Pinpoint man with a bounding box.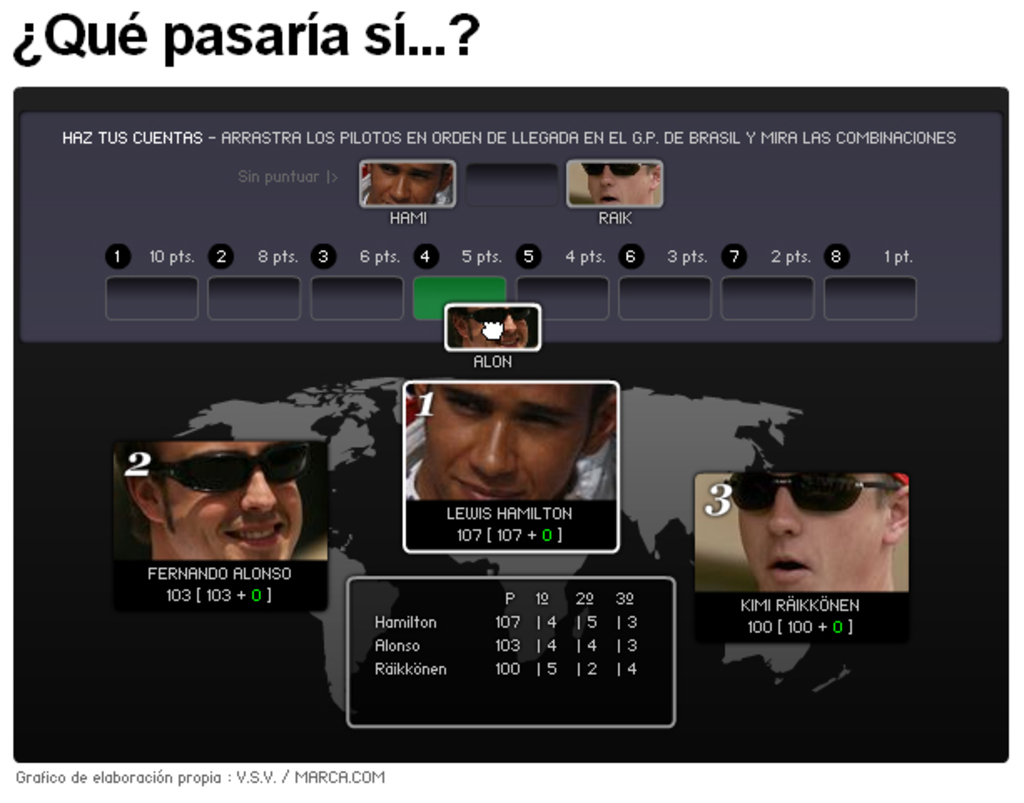
l=99, t=422, r=334, b=604.
